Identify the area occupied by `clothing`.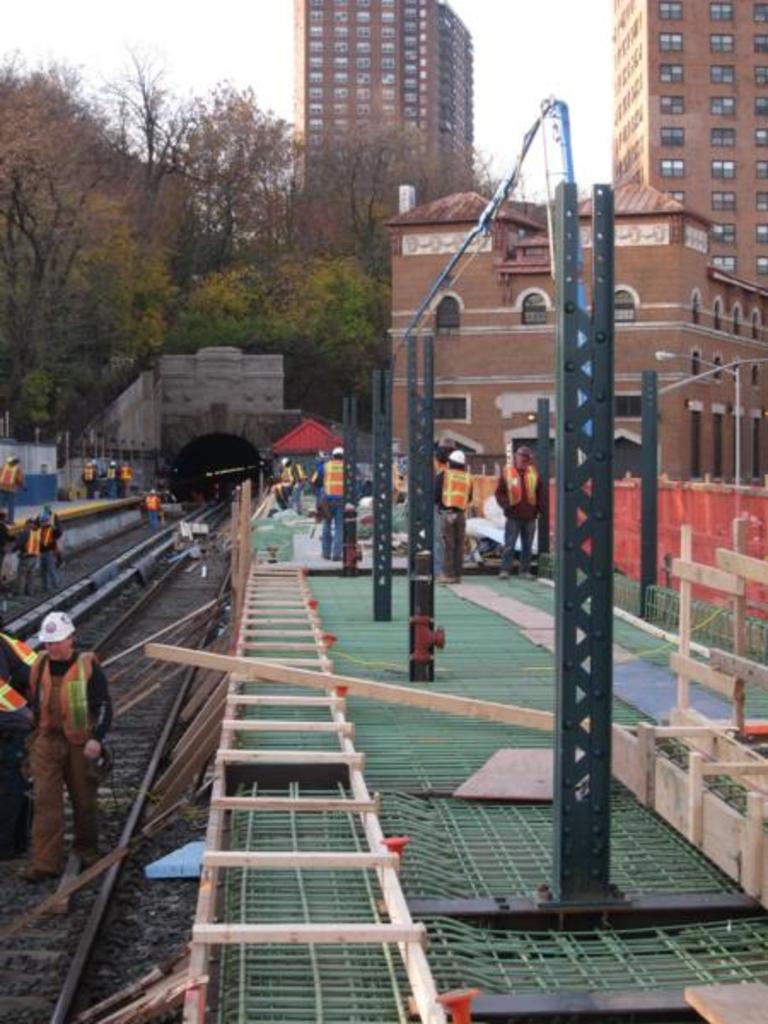
Area: {"x1": 41, "y1": 524, "x2": 56, "y2": 579}.
